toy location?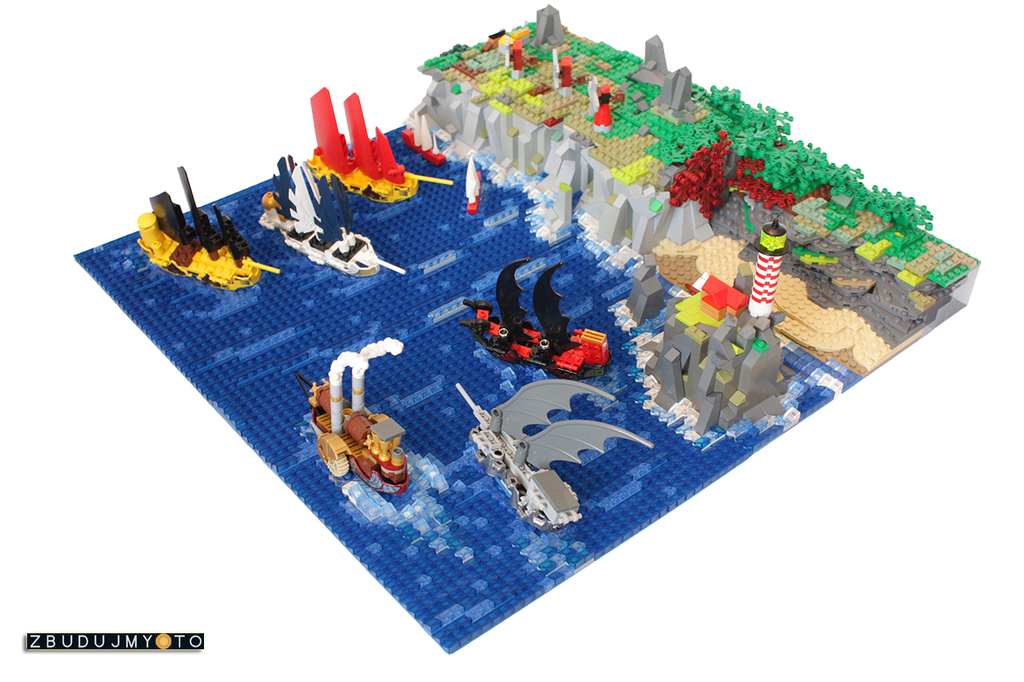
l=245, t=148, r=412, b=290
